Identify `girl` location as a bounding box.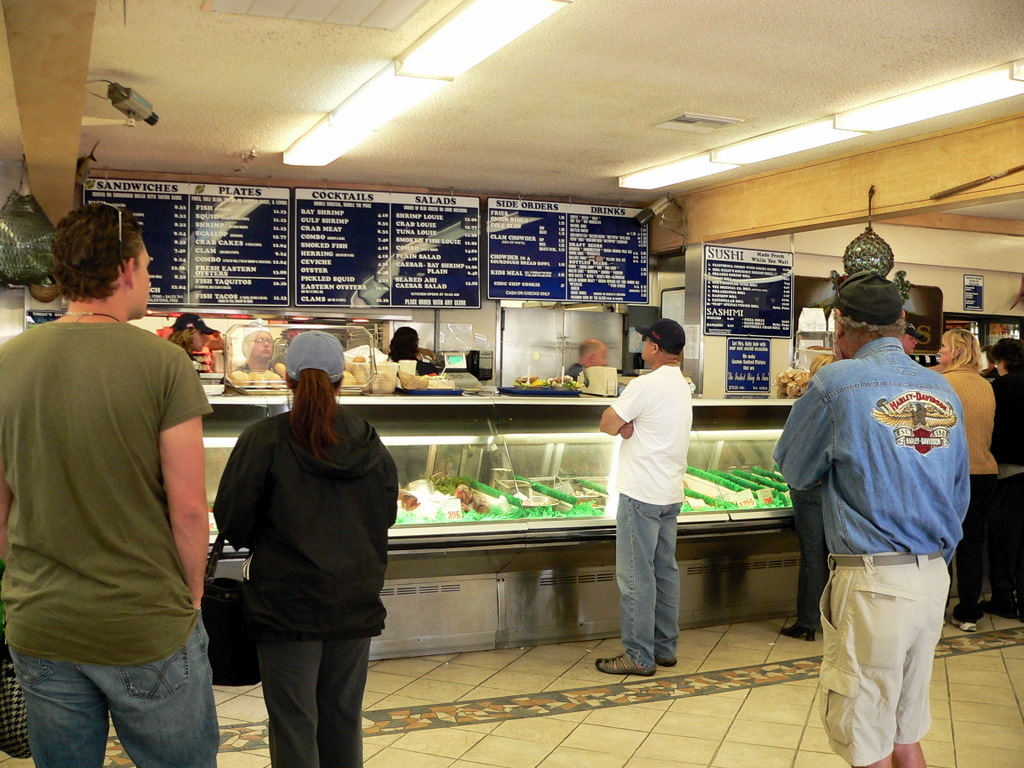
left=928, top=326, right=1001, bottom=625.
